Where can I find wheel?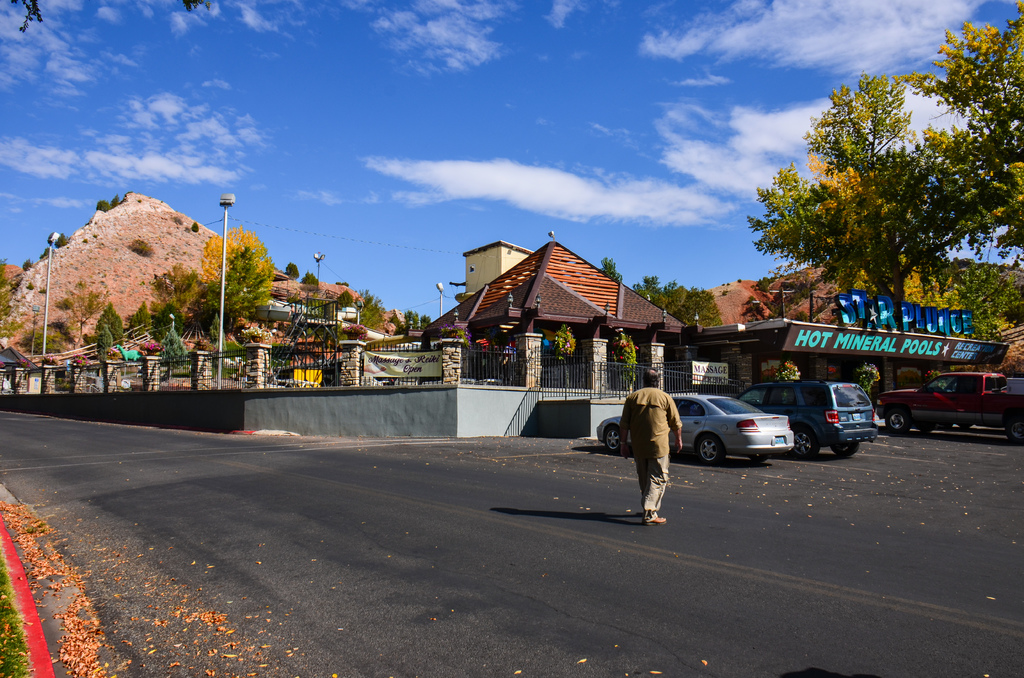
You can find it at bbox=(604, 423, 621, 451).
